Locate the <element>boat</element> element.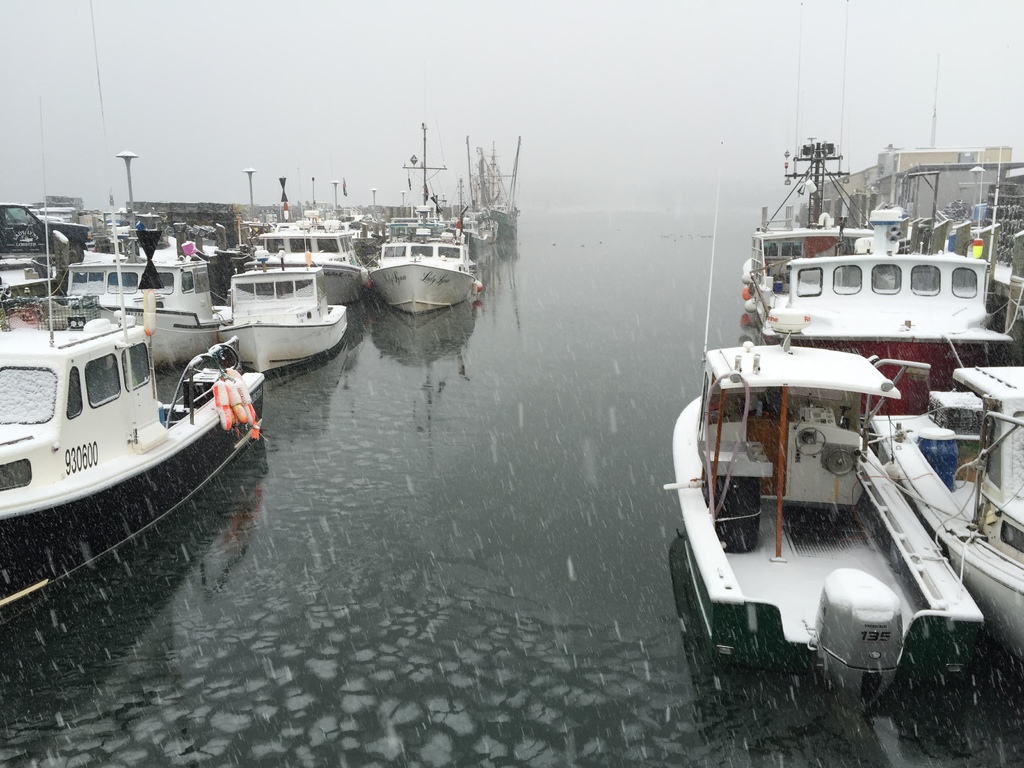
Element bbox: box=[189, 250, 352, 368].
